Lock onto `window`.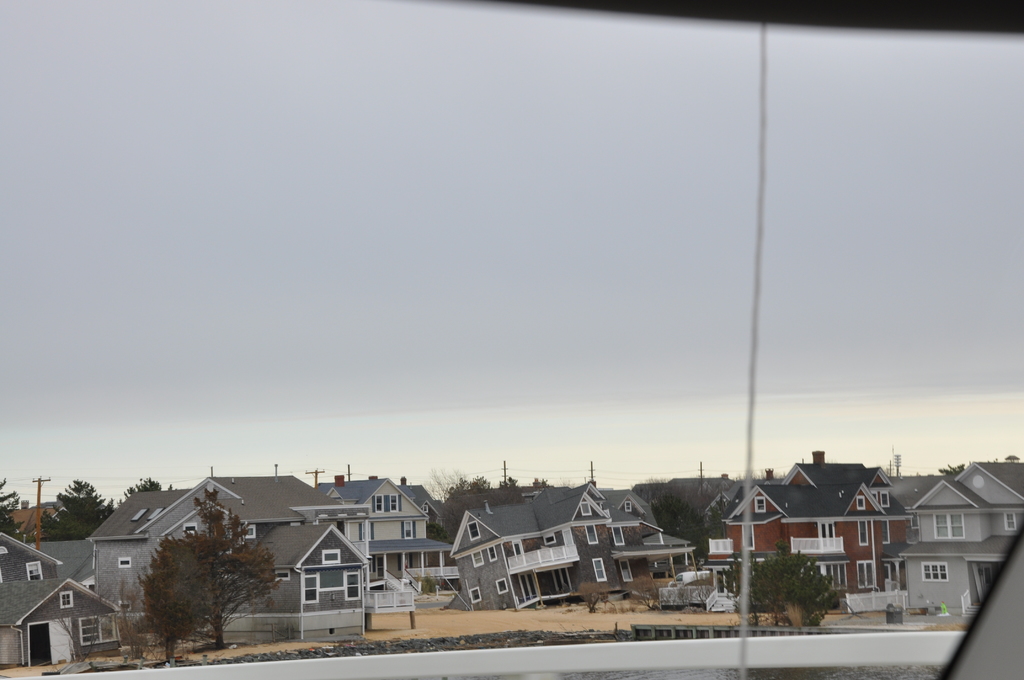
Locked: <bbox>855, 497, 863, 512</bbox>.
